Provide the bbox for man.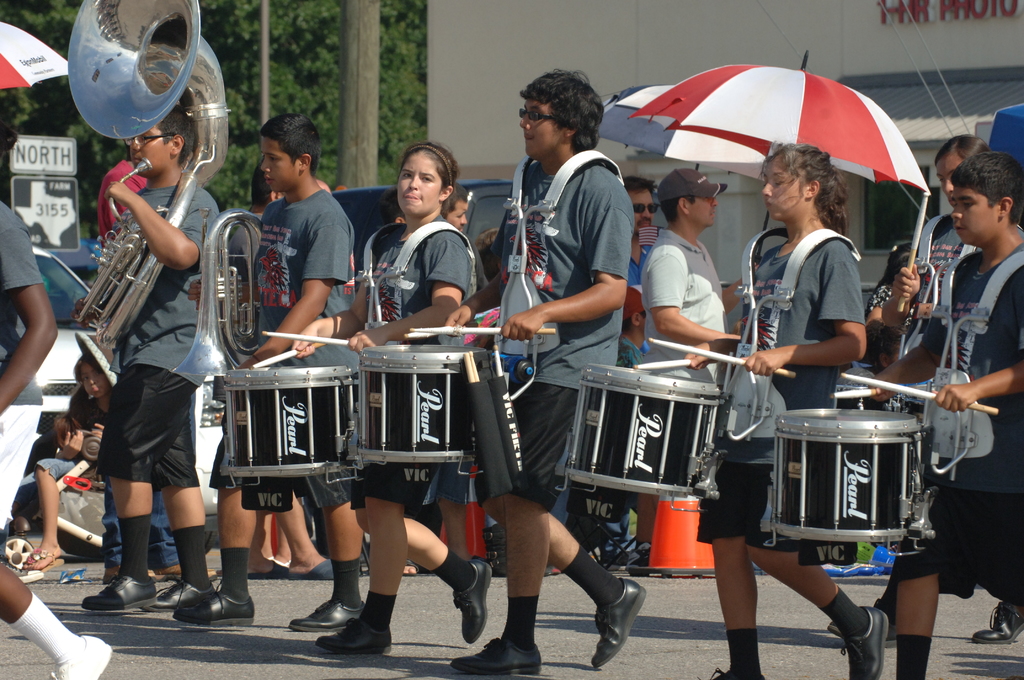
<bbox>183, 114, 358, 632</bbox>.
